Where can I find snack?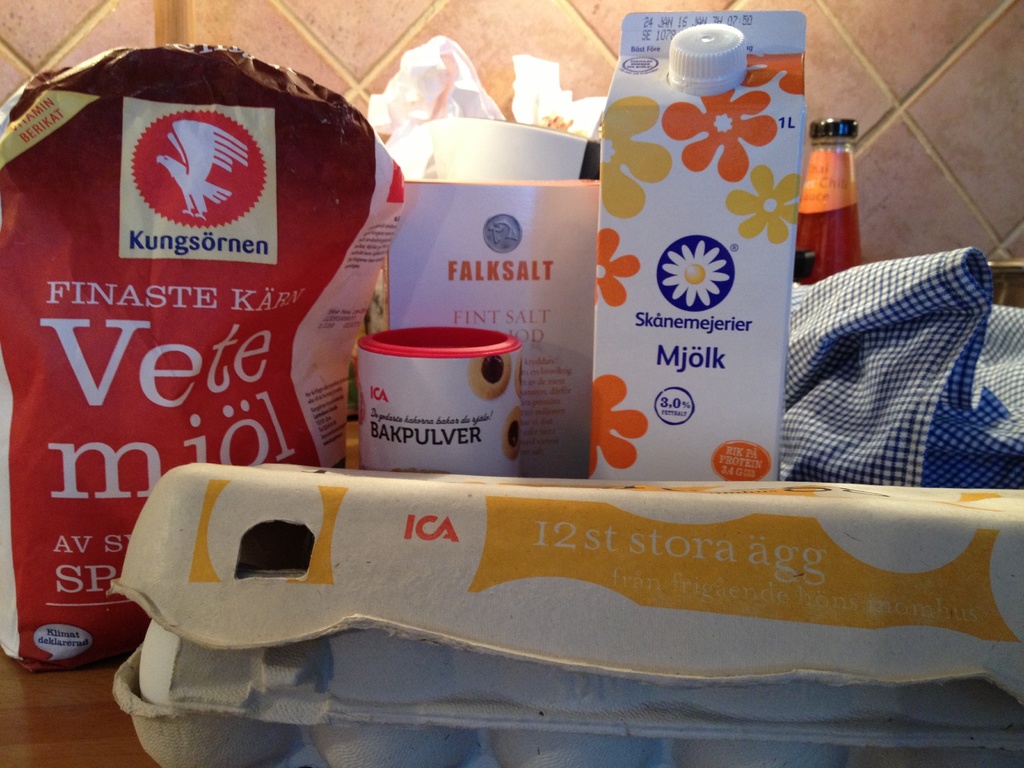
You can find it at pyautogui.locateOnScreen(464, 355, 515, 396).
